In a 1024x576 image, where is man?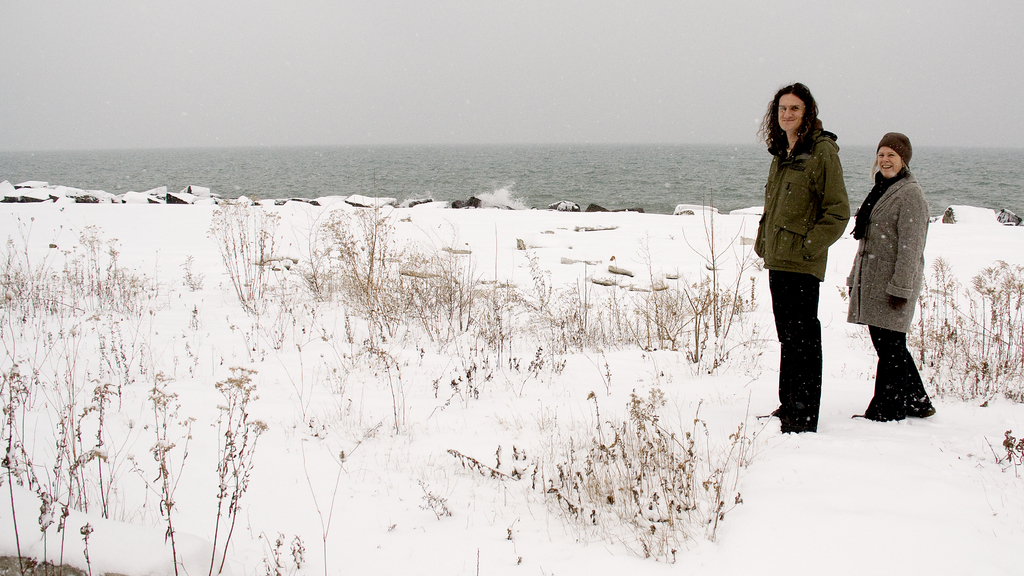
pyautogui.locateOnScreen(750, 78, 851, 433).
